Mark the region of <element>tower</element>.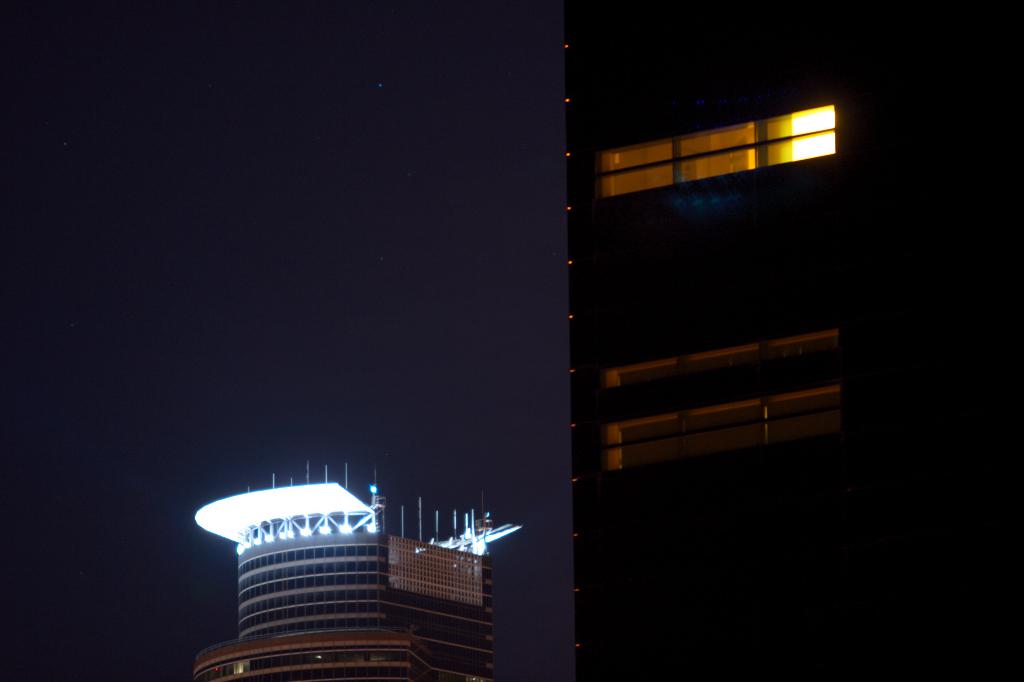
Region: select_region(184, 471, 499, 681).
